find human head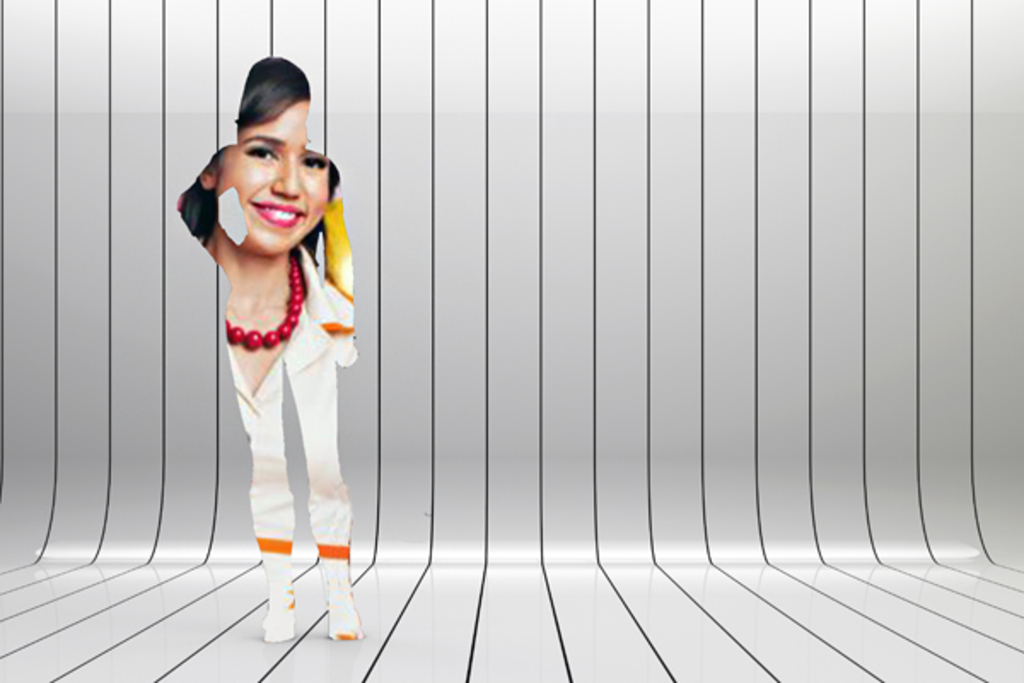
<box>177,89,341,254</box>
